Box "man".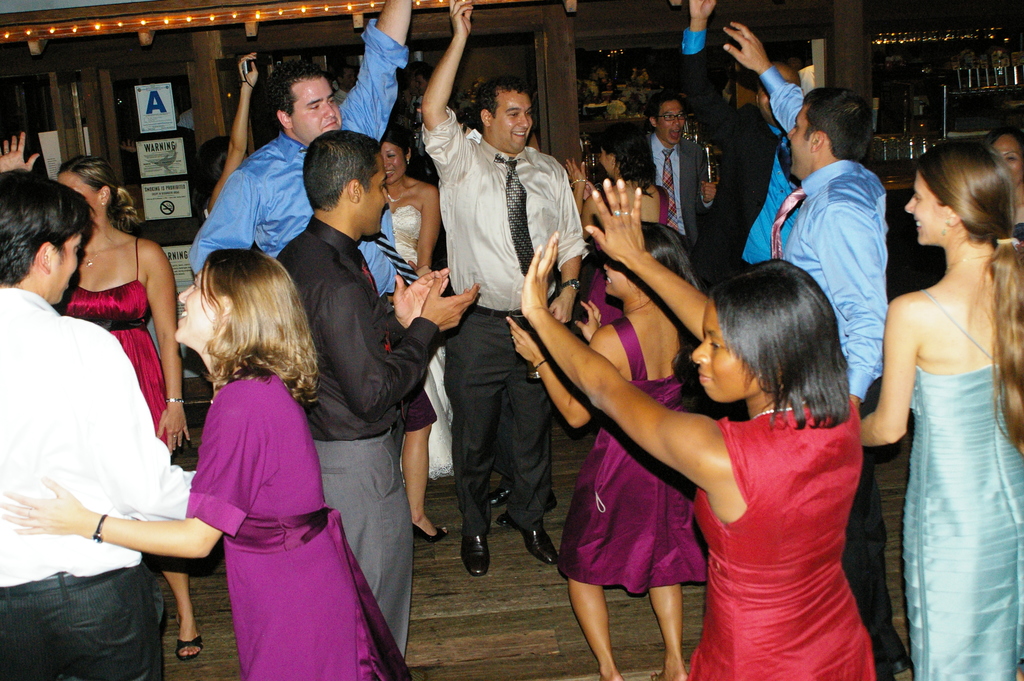
0/163/195/680.
